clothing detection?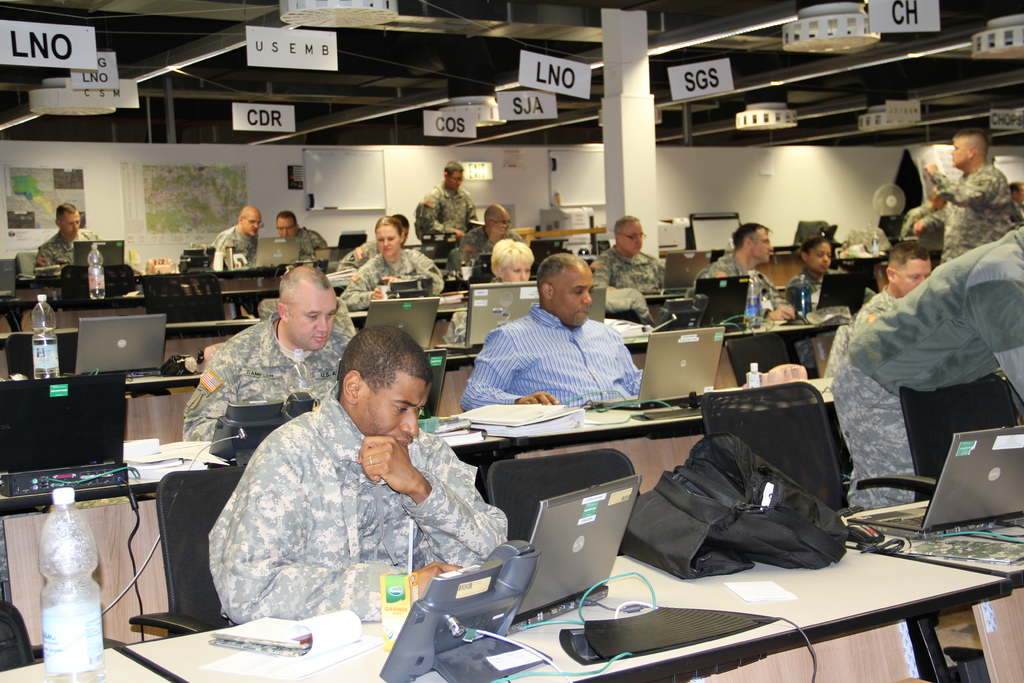
<bbox>412, 194, 479, 260</bbox>
